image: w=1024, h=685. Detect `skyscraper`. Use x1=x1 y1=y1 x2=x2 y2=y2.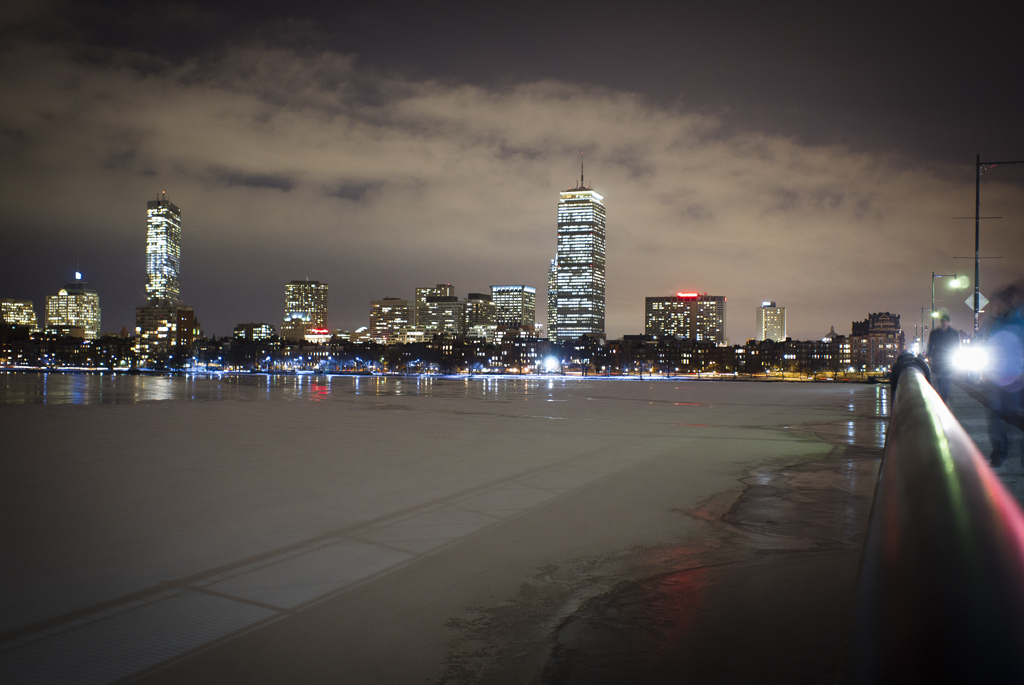
x1=0 y1=300 x2=45 y2=362.
